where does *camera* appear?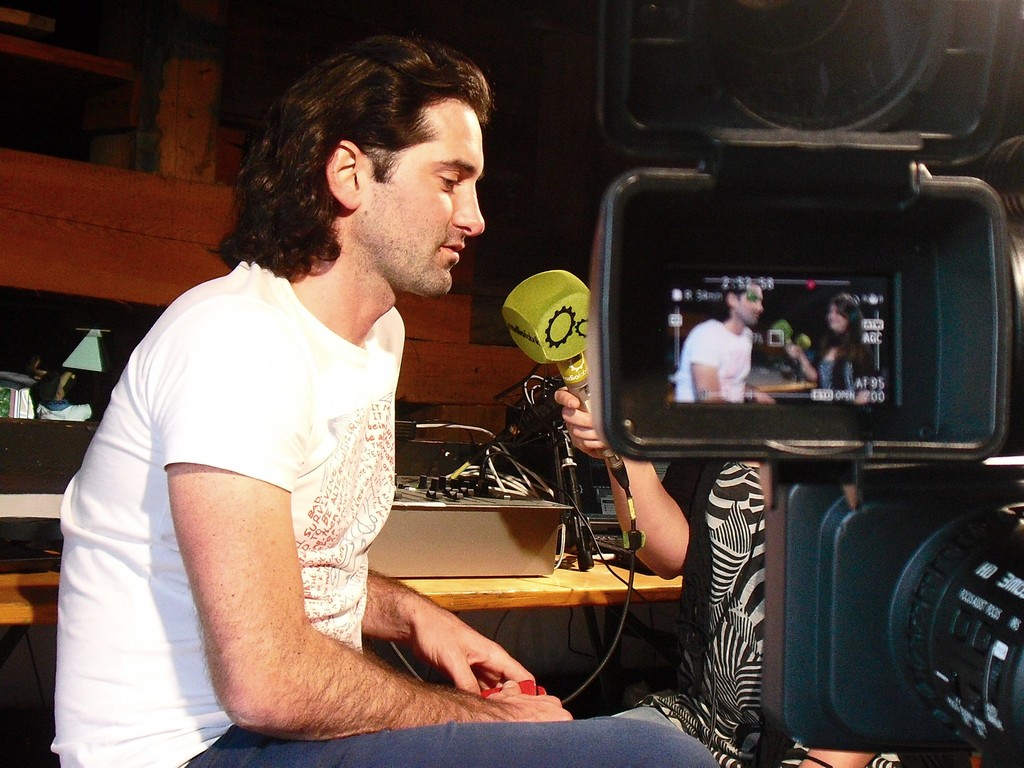
Appears at <region>590, 0, 1023, 767</region>.
